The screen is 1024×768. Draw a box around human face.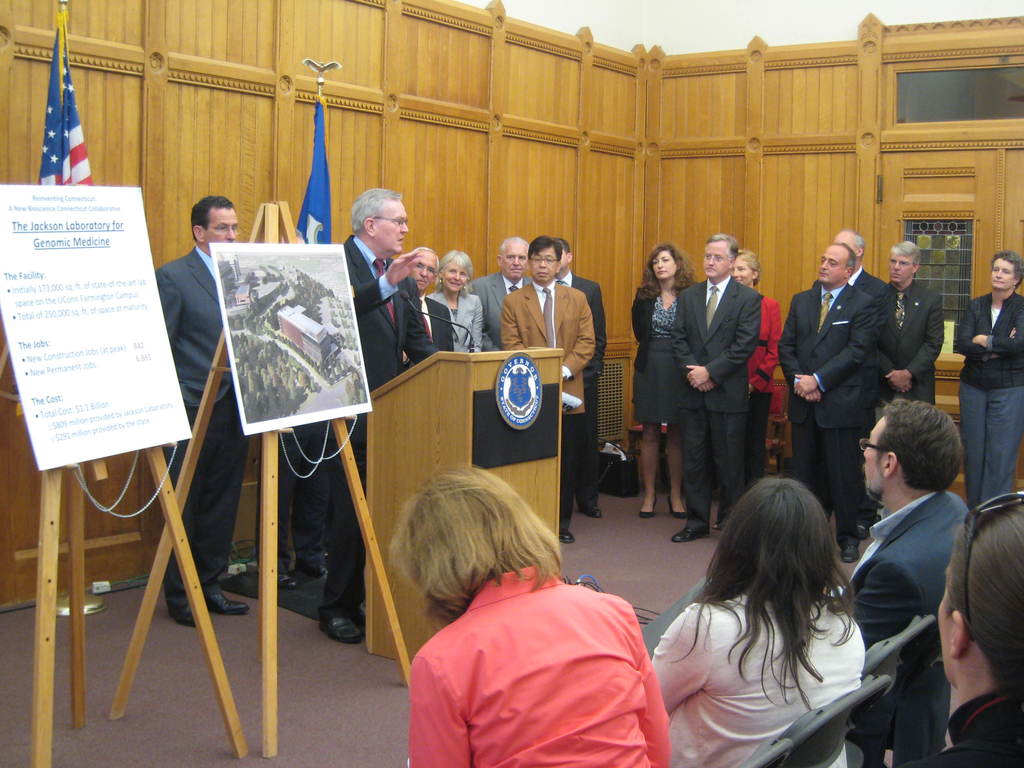
detection(650, 250, 678, 280).
